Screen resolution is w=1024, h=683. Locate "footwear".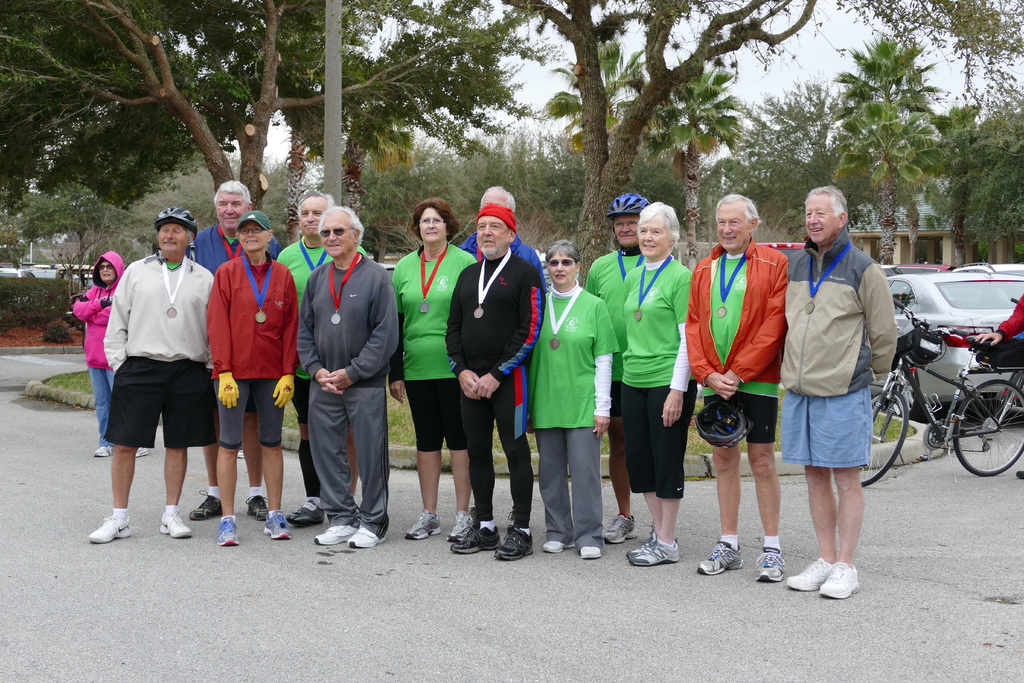
314:525:353:547.
